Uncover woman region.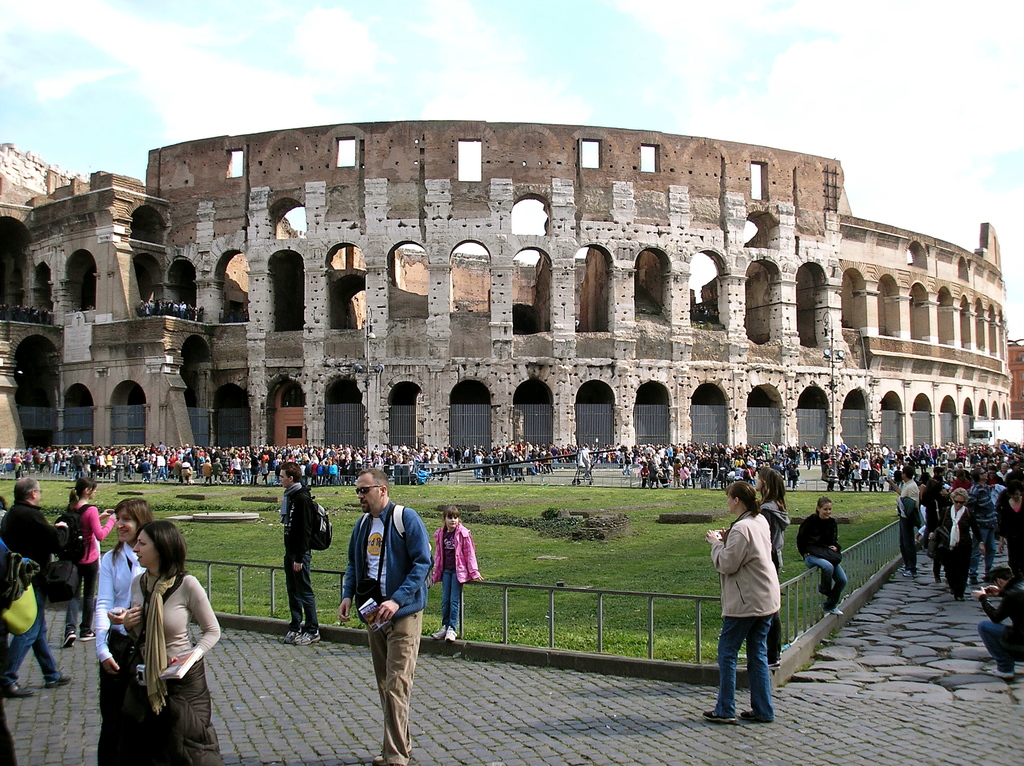
Uncovered: 60,474,117,647.
